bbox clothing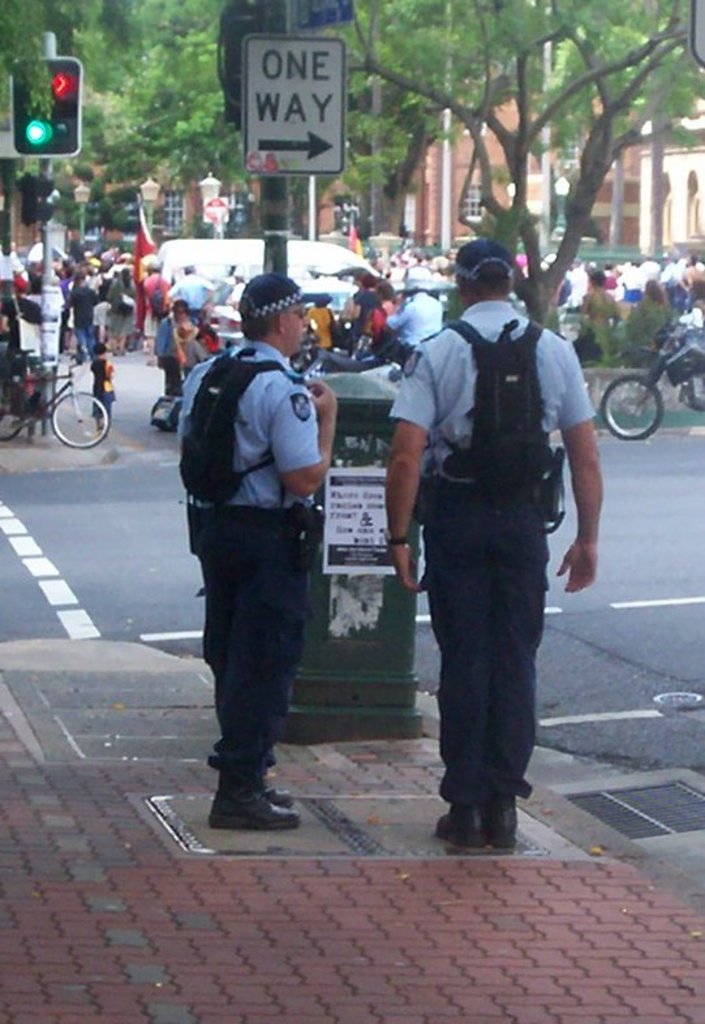
box(154, 309, 177, 408)
